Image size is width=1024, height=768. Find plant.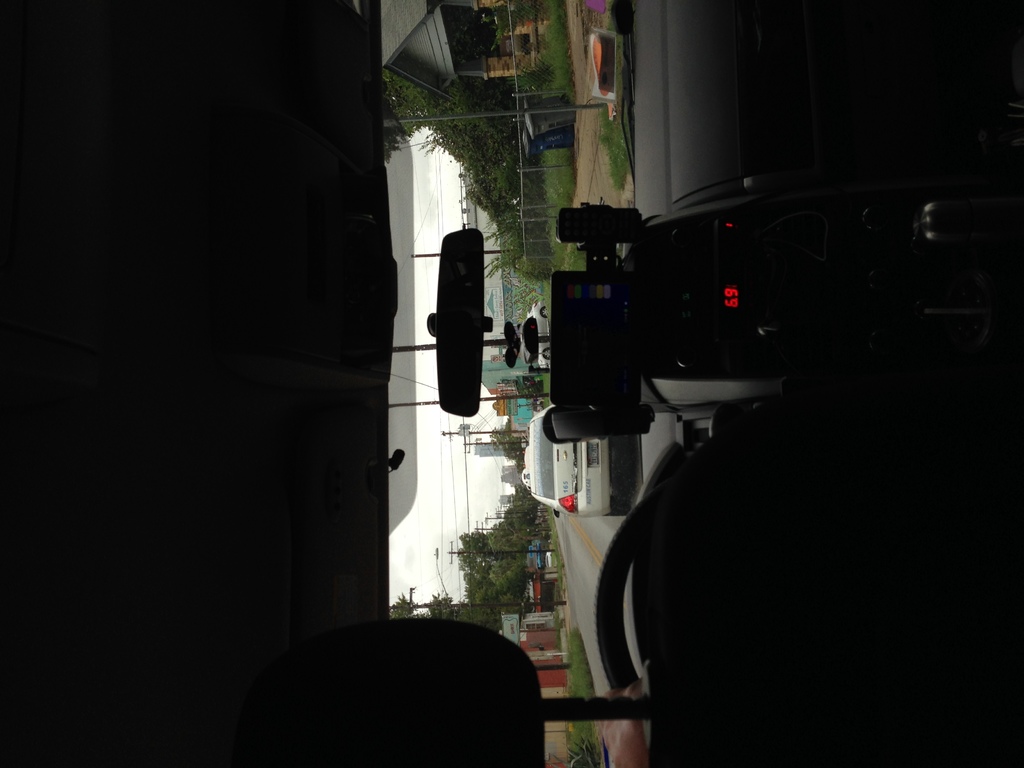
{"x1": 546, "y1": 0, "x2": 573, "y2": 98}.
